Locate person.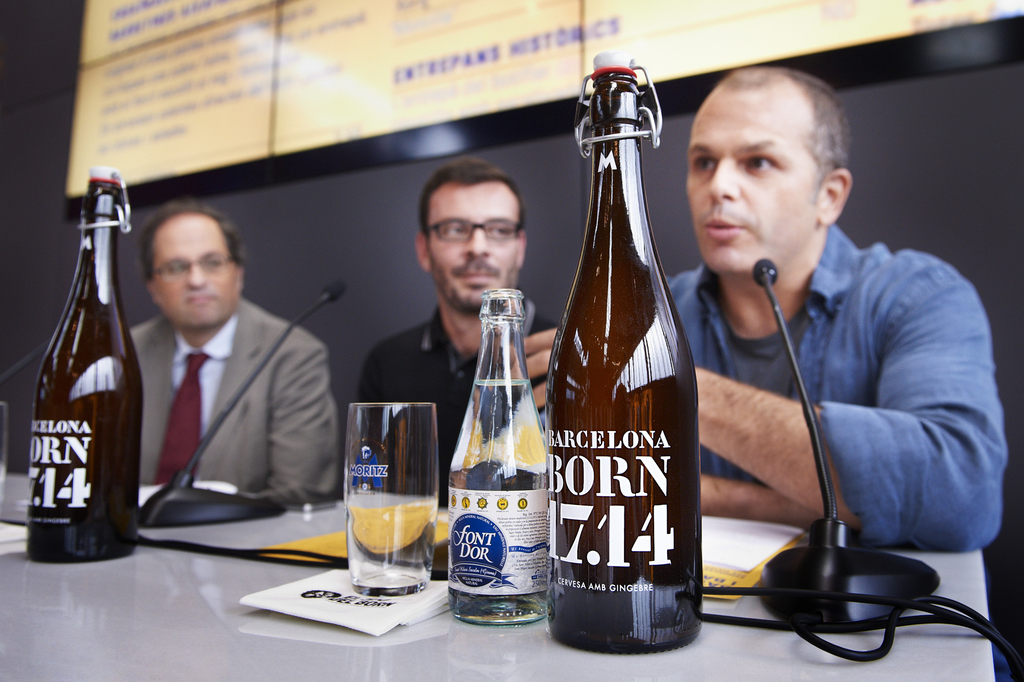
Bounding box: <region>657, 61, 1007, 553</region>.
